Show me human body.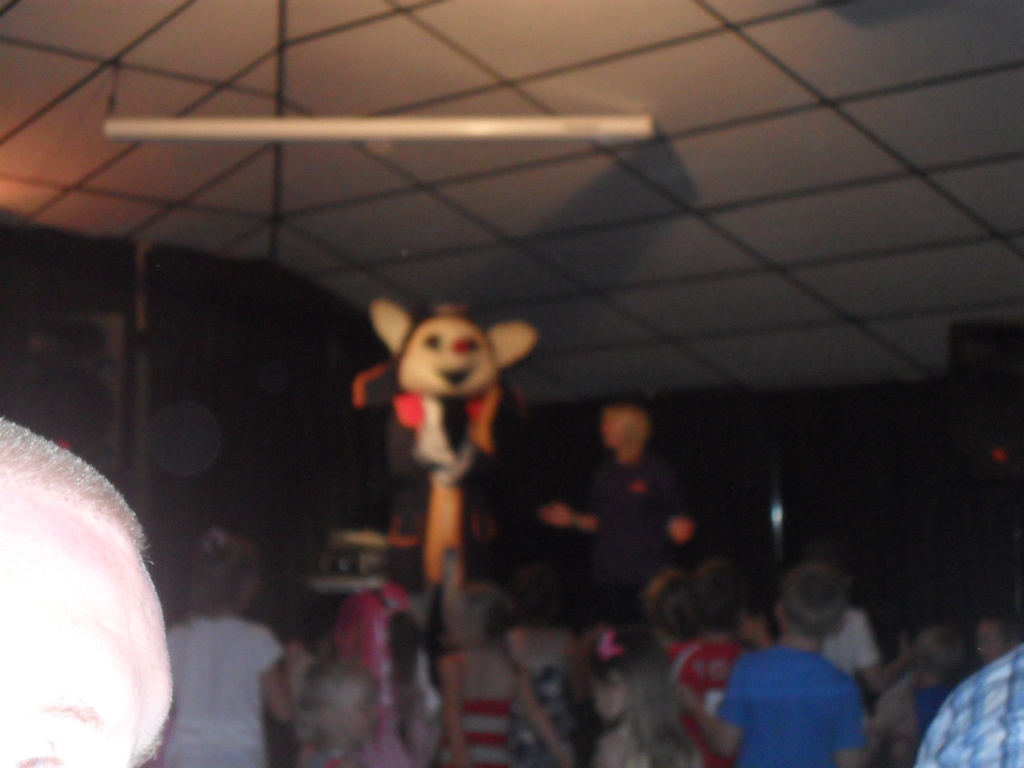
human body is here: bbox=[920, 644, 1023, 767].
